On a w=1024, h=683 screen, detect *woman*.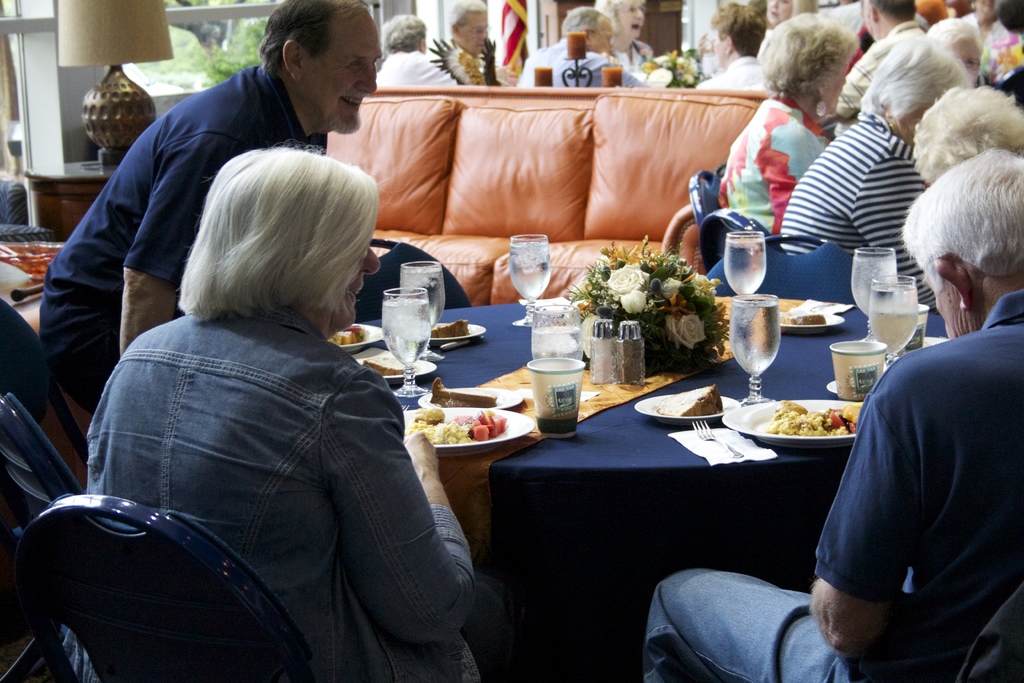
[left=591, top=0, right=662, bottom=74].
